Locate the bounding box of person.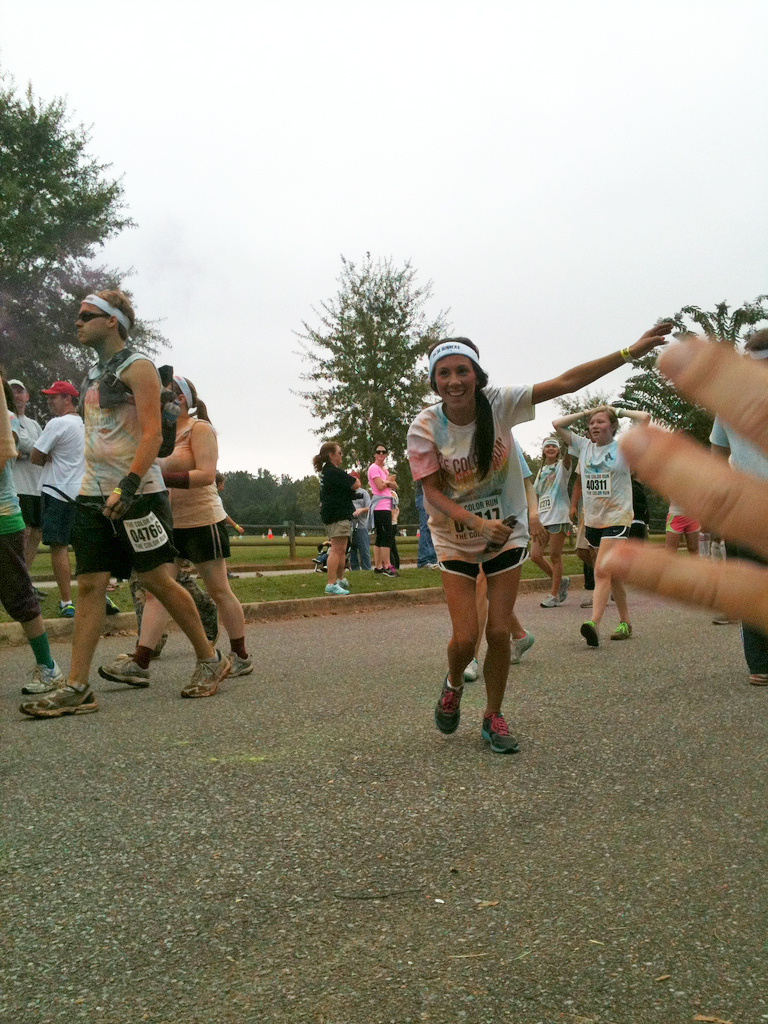
Bounding box: BBox(605, 336, 767, 629).
